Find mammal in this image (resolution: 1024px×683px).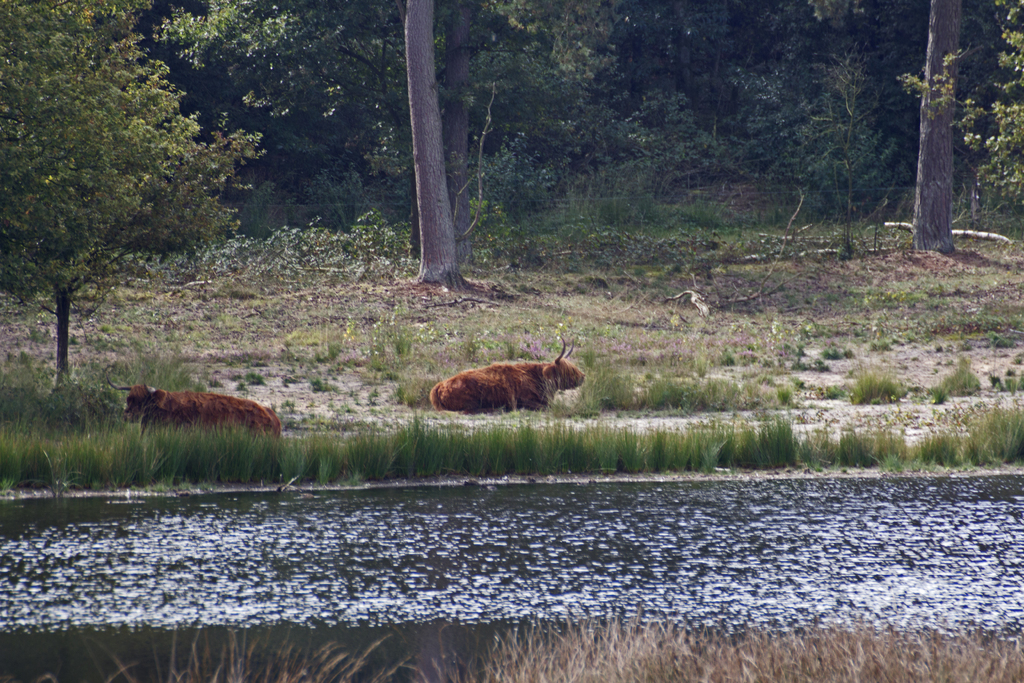
x1=107, y1=364, x2=284, y2=439.
